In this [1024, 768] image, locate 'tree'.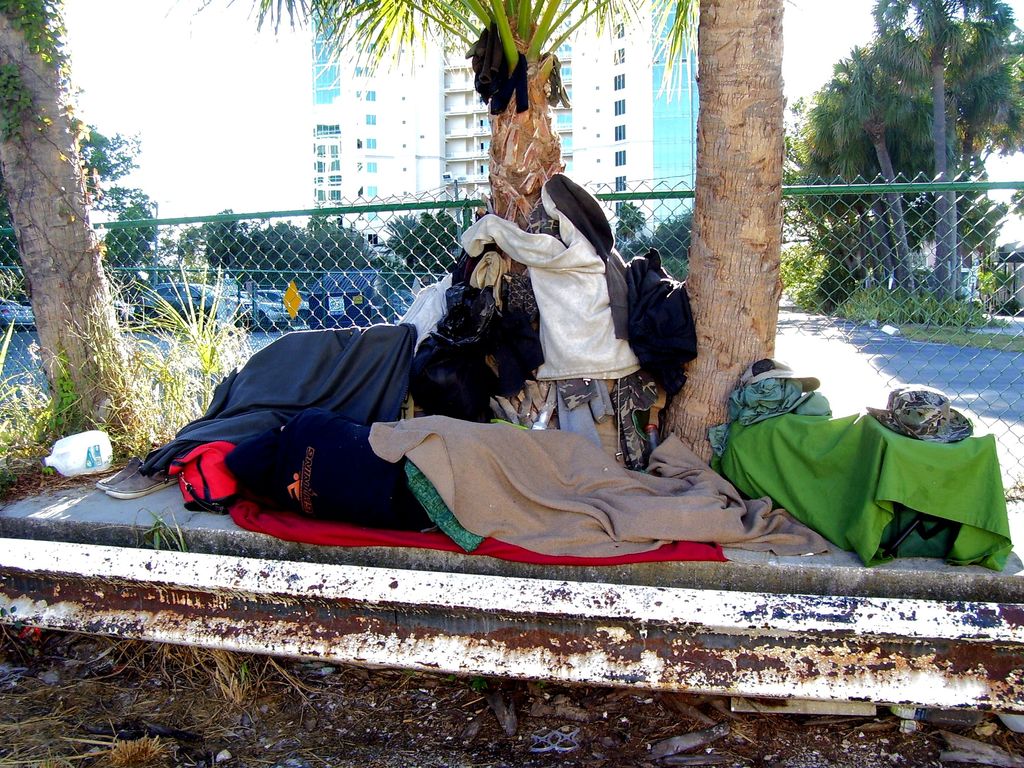
Bounding box: {"x1": 606, "y1": 1, "x2": 804, "y2": 468}.
